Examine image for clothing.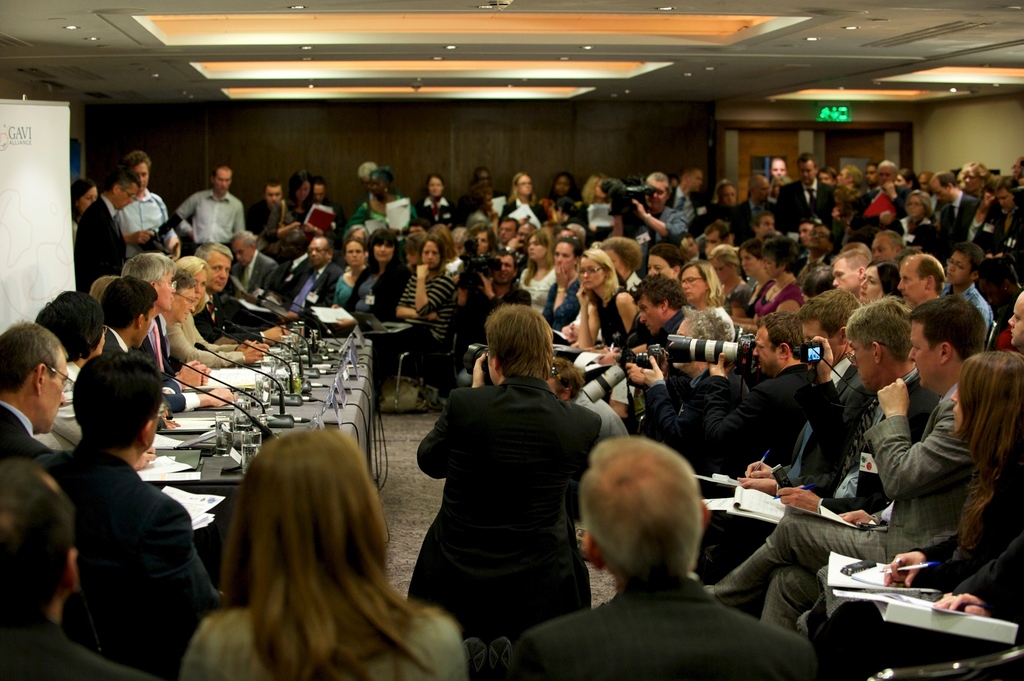
Examination result: (175,189,244,250).
